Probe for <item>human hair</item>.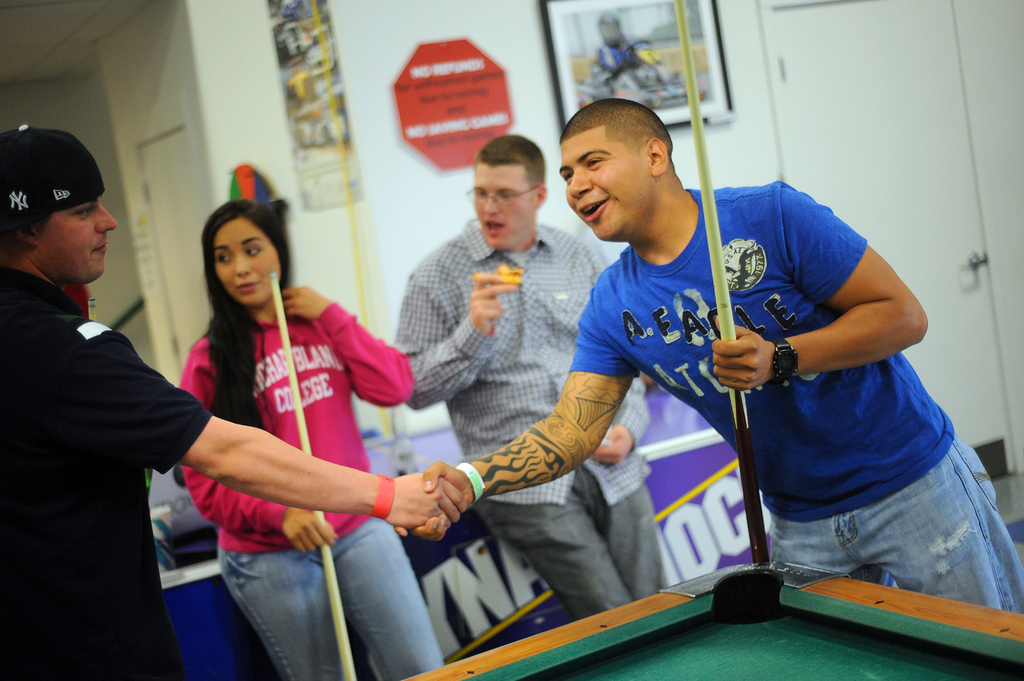
Probe result: crop(5, 212, 52, 240).
